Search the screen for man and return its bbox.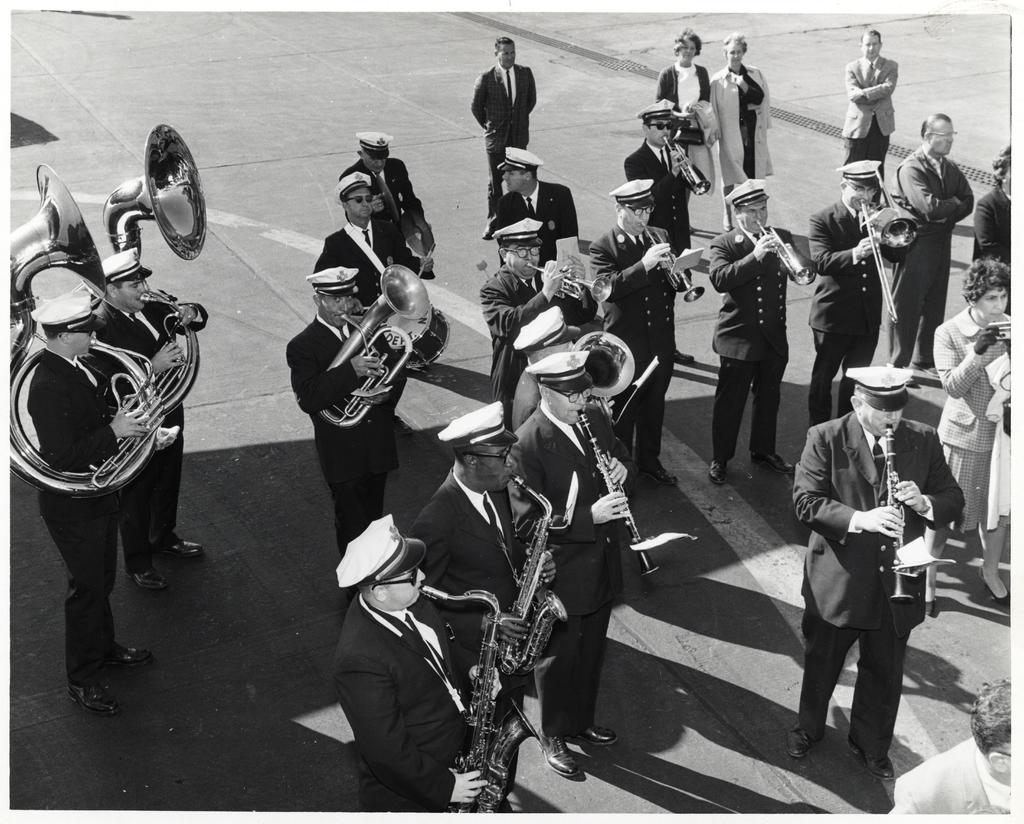
Found: 796 280 946 803.
